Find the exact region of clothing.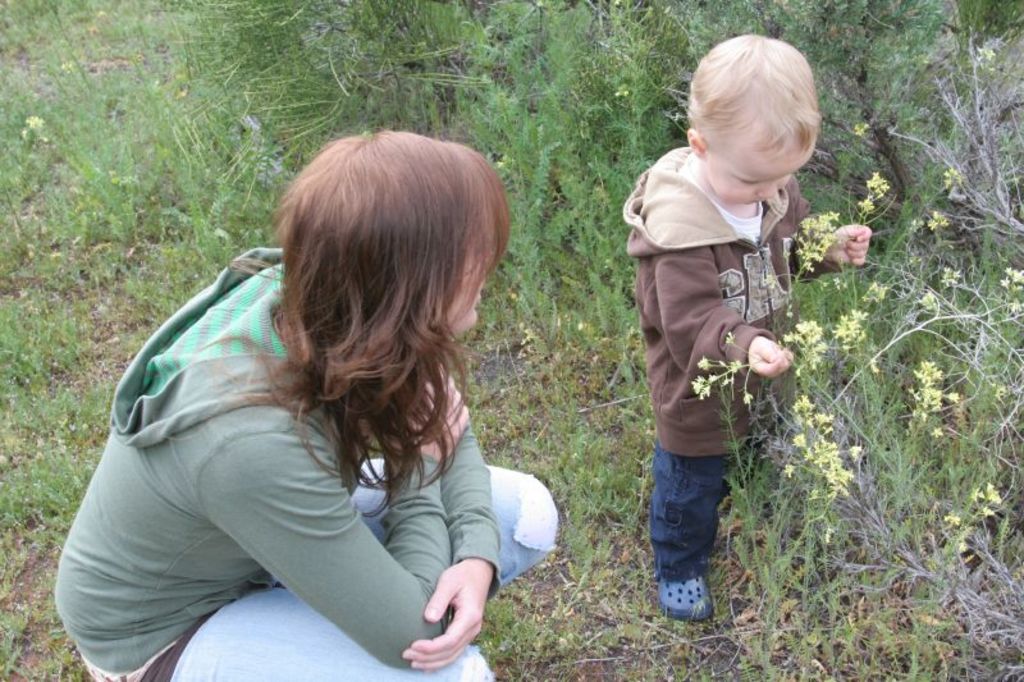
Exact region: (68, 220, 553, 668).
